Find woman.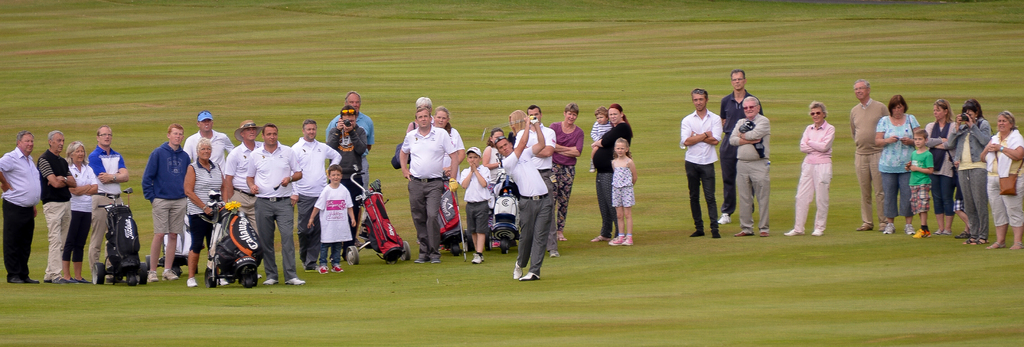
[left=785, top=98, right=836, bottom=238].
